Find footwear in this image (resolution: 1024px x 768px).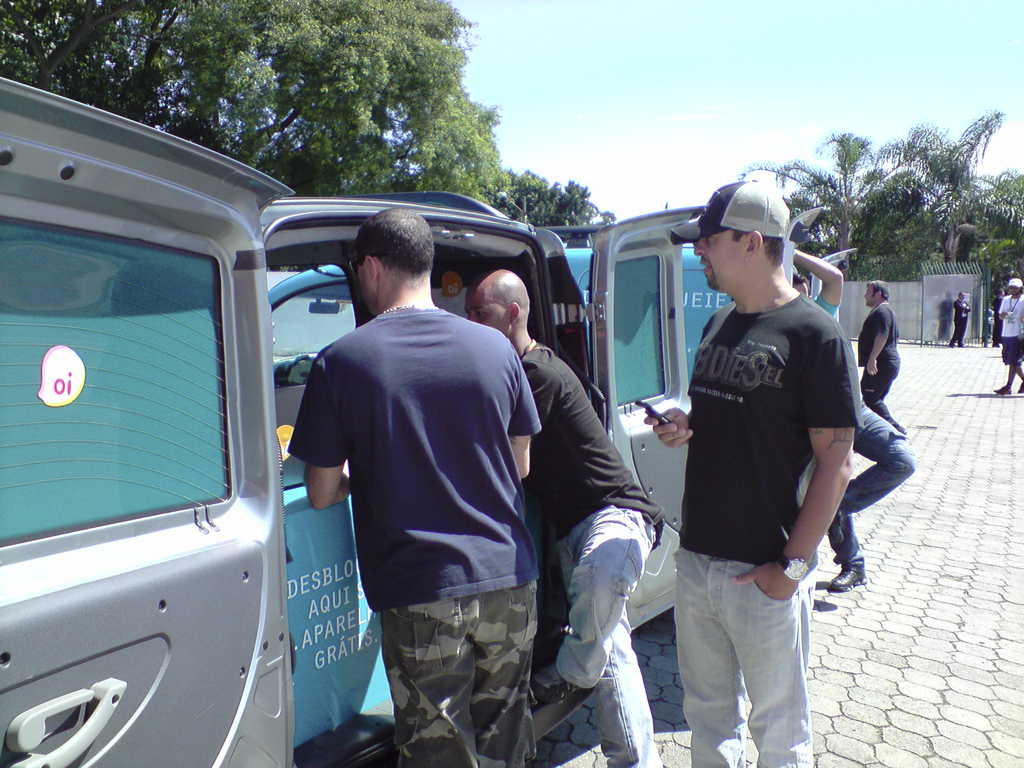
[x1=826, y1=566, x2=870, y2=589].
